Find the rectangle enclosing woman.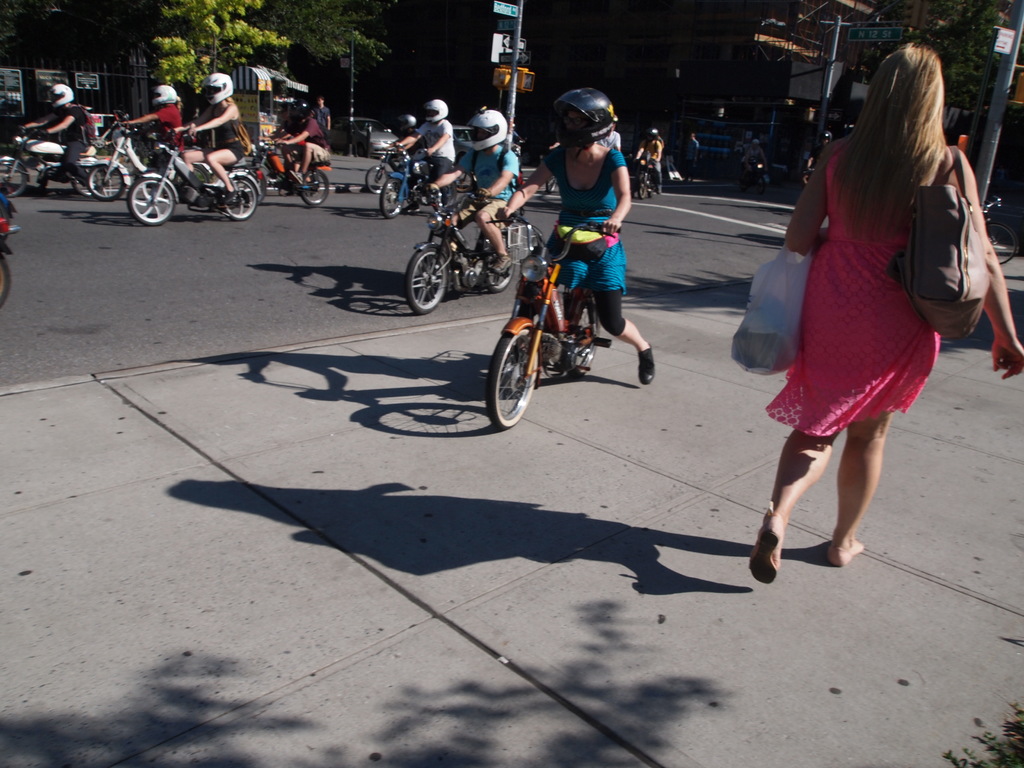
Rect(751, 40, 1023, 579).
